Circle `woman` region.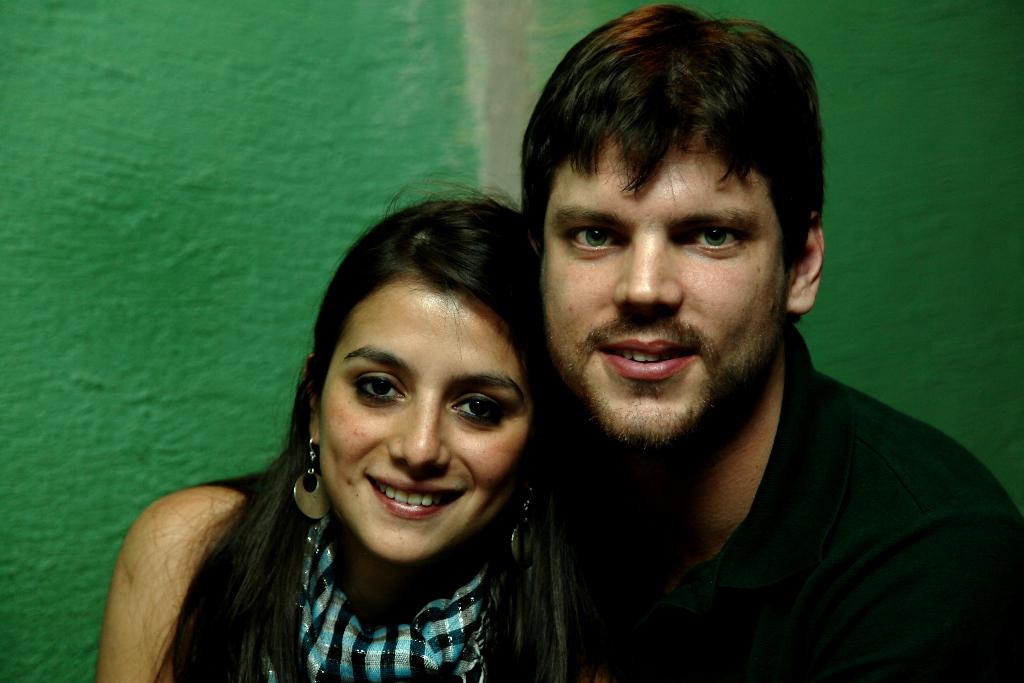
Region: bbox=(90, 161, 620, 682).
